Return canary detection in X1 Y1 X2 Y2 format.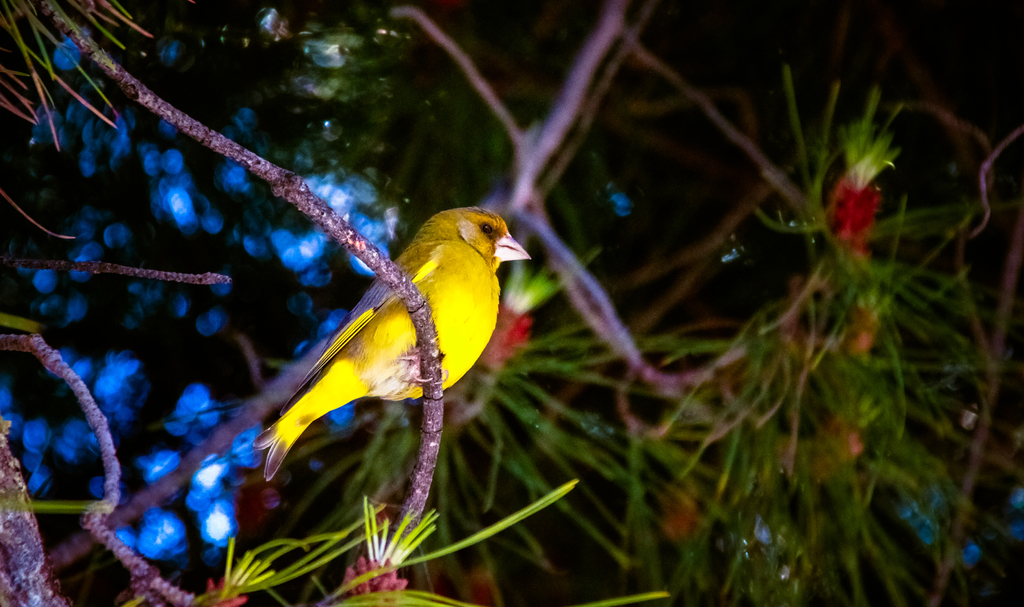
253 203 530 485.
